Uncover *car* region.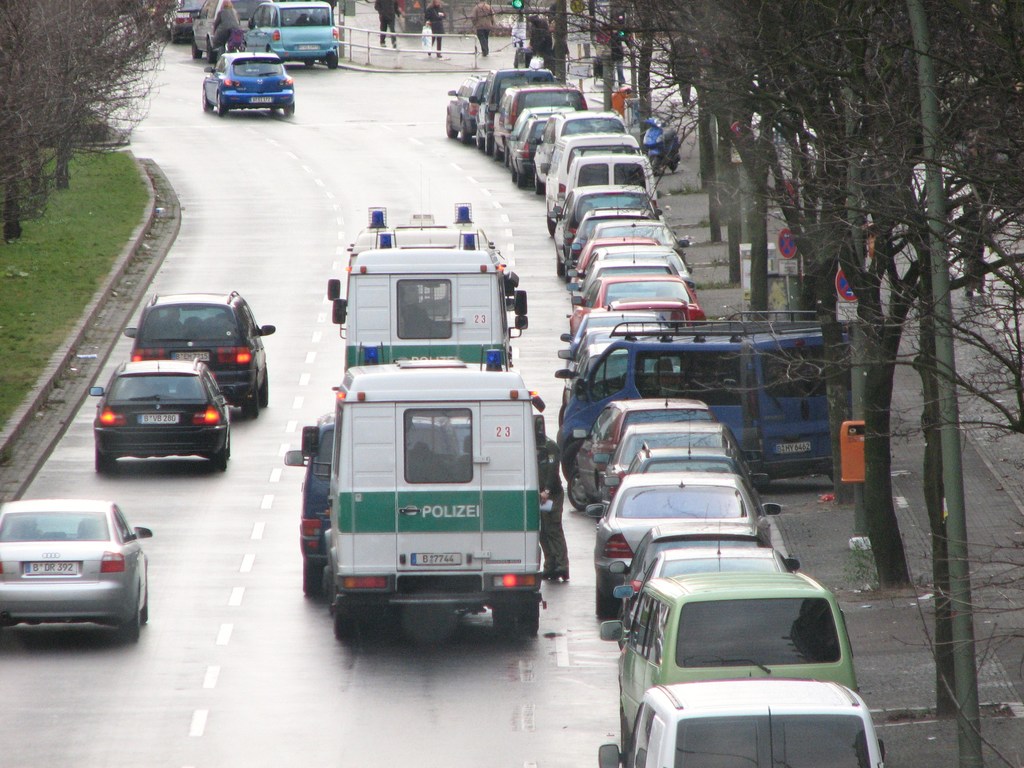
Uncovered: pyautogui.locateOnScreen(205, 56, 297, 121).
